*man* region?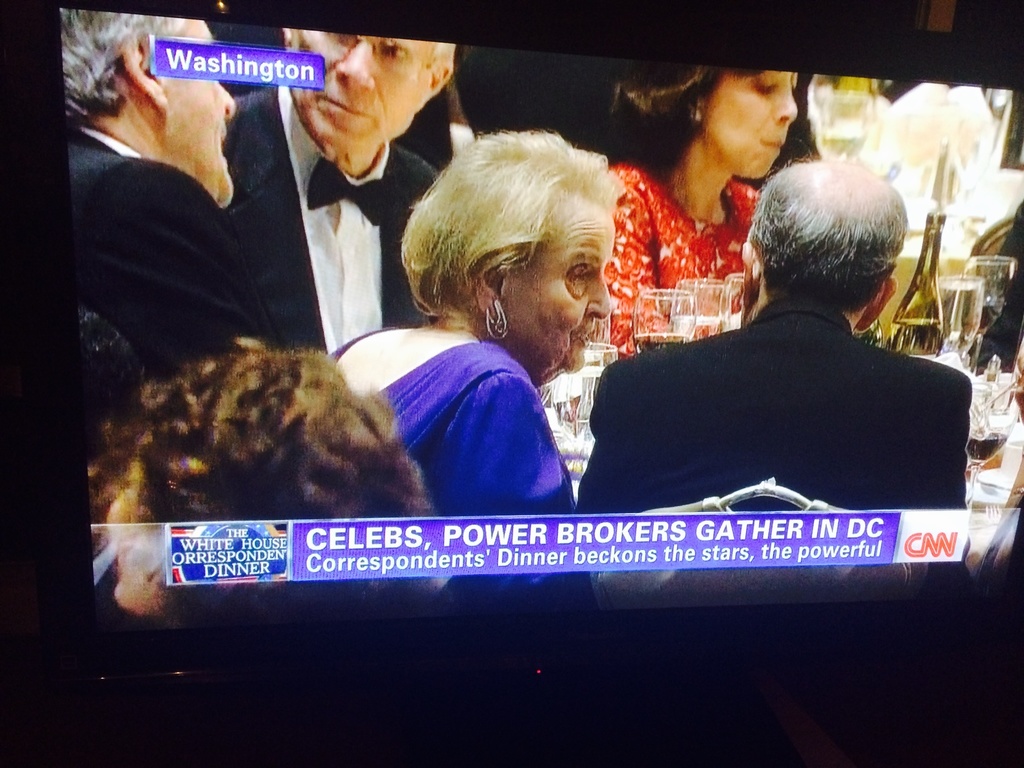
pyautogui.locateOnScreen(219, 15, 452, 362)
